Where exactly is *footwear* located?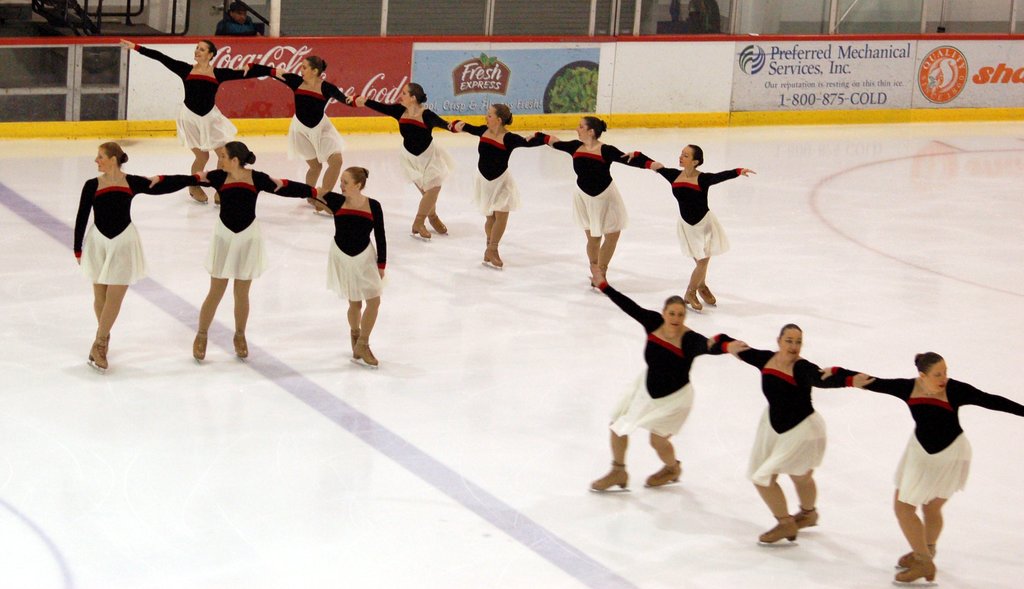
Its bounding box is (x1=212, y1=190, x2=223, y2=212).
